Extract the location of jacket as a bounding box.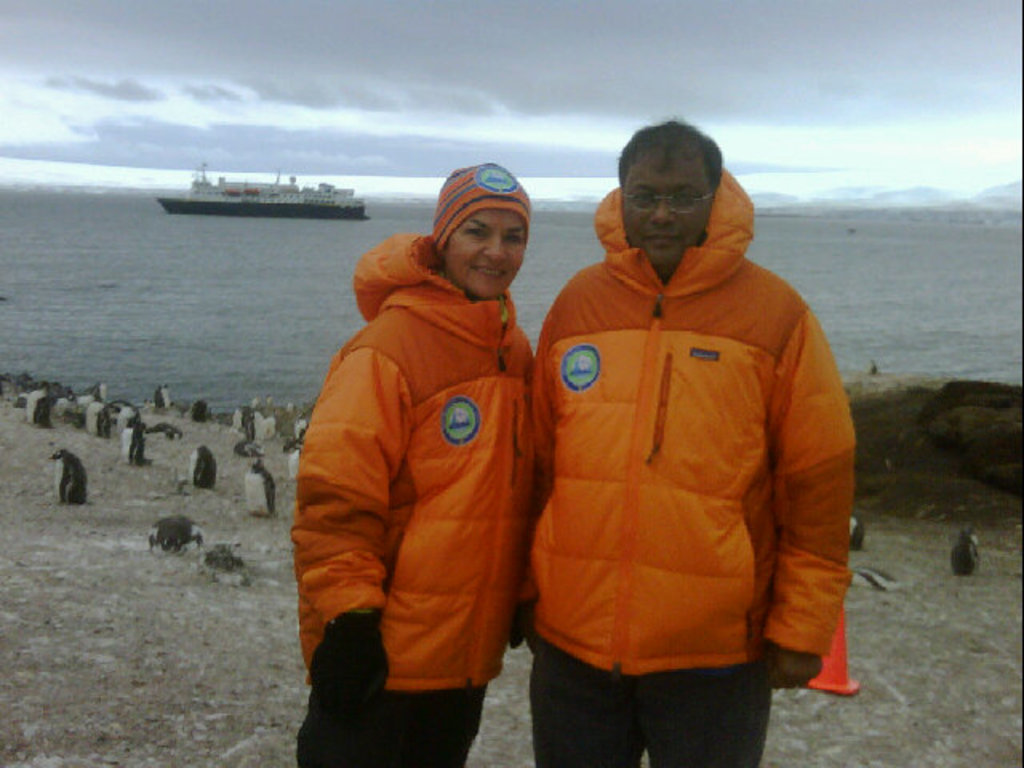
box(517, 94, 835, 736).
